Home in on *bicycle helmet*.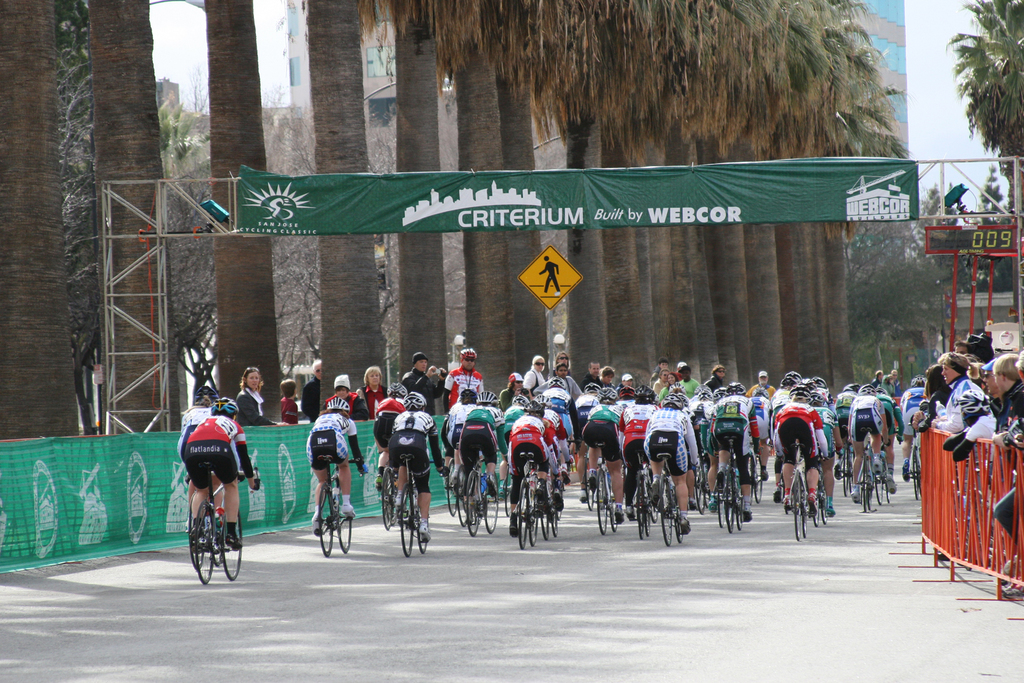
Homed in at Rect(598, 389, 614, 404).
